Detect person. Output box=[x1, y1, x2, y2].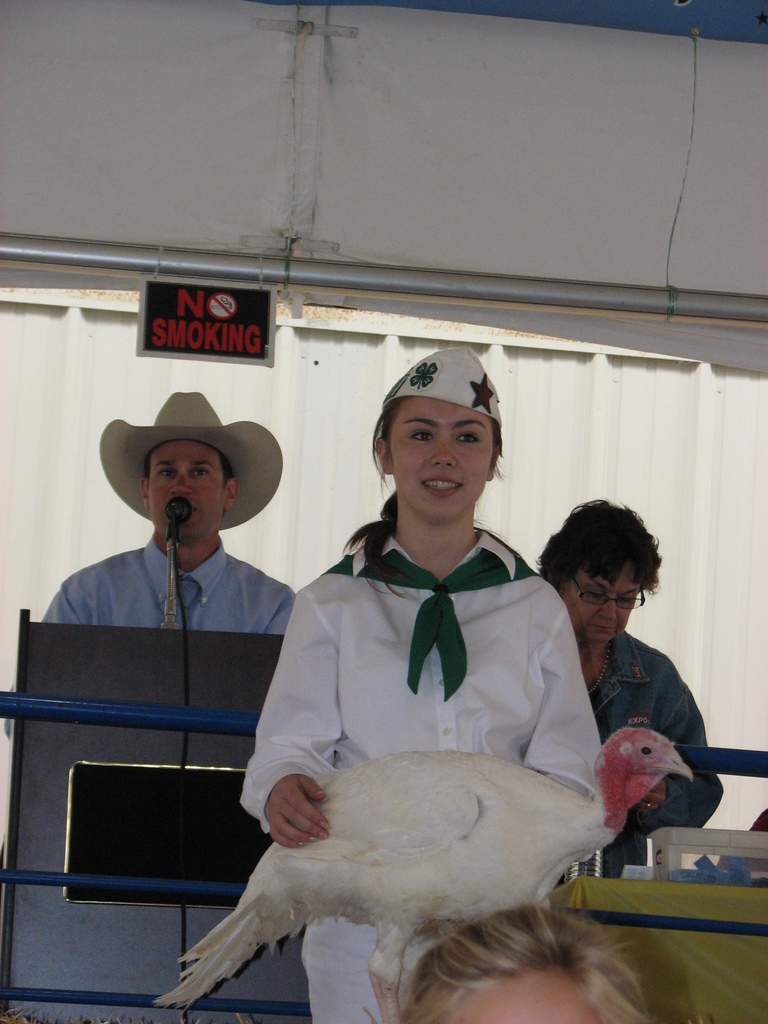
box=[523, 495, 719, 879].
